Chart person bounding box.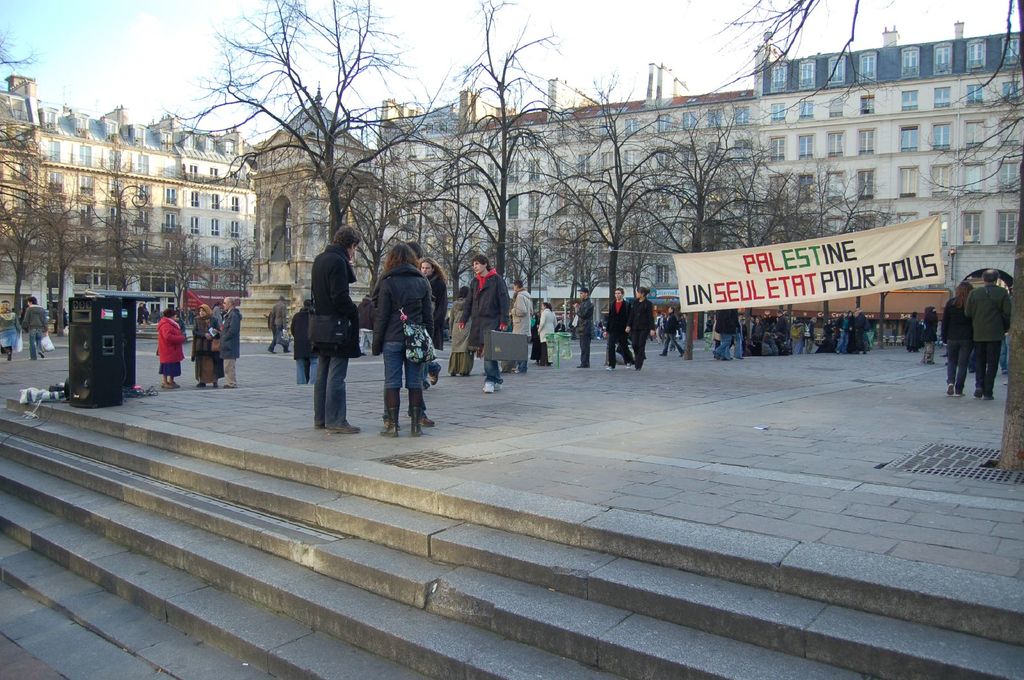
Charted: 152,308,189,391.
